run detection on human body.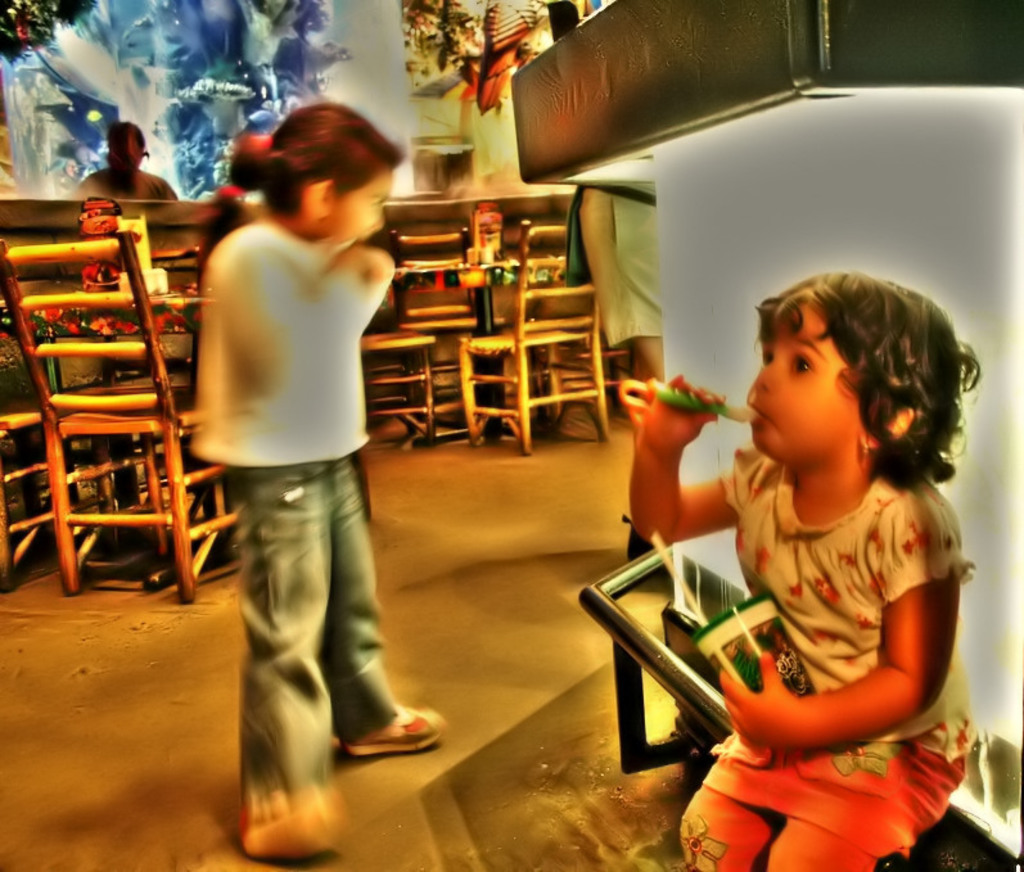
Result: Rect(632, 375, 974, 871).
